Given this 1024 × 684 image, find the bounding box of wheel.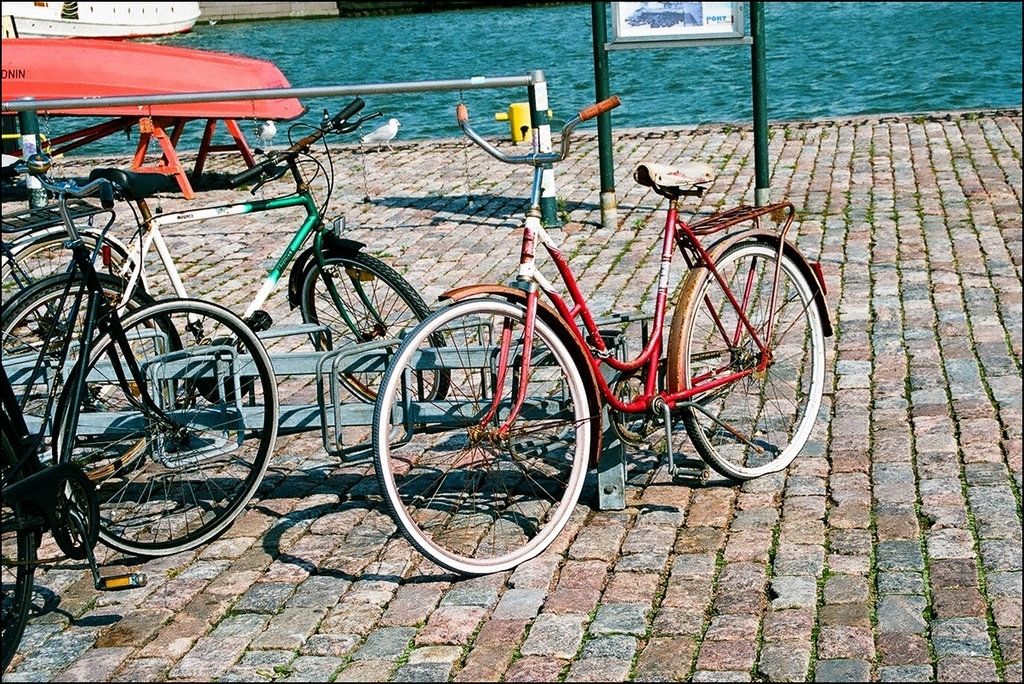
298 247 450 408.
